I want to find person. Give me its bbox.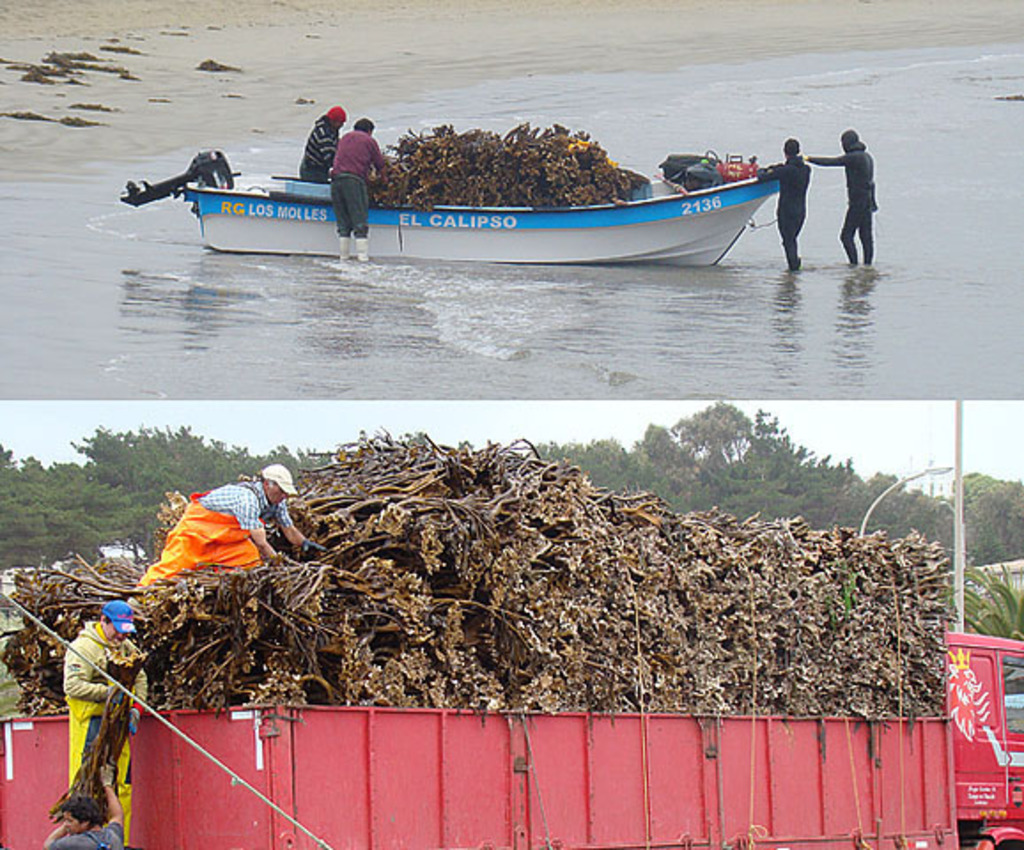
128 460 328 614.
